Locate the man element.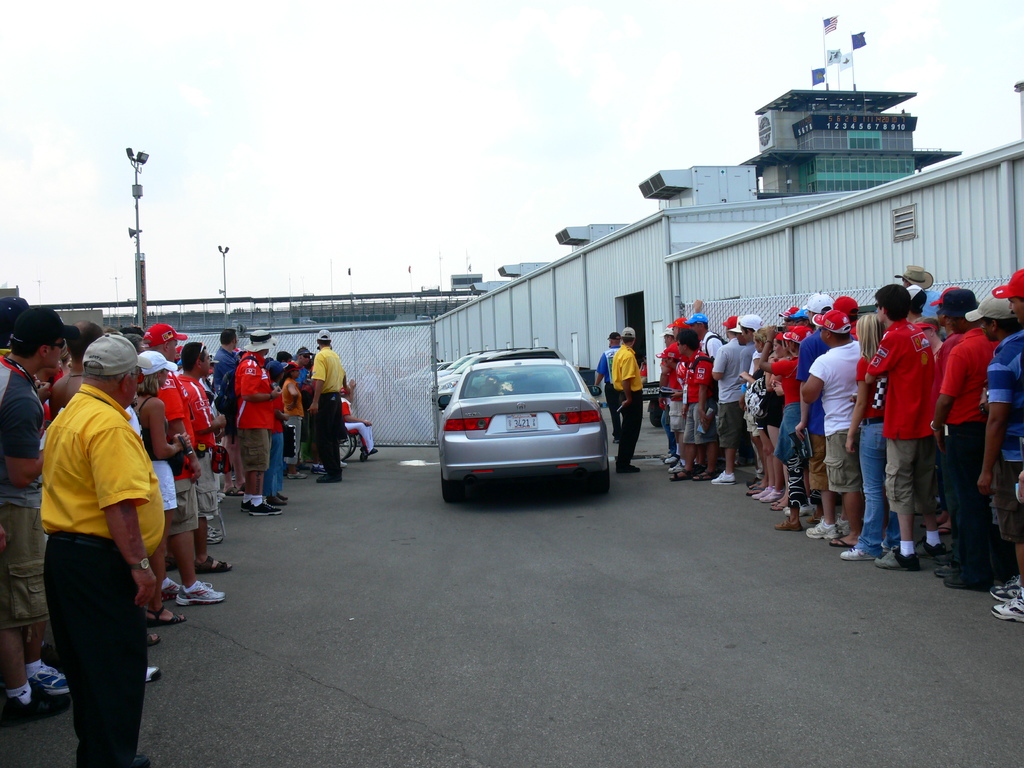
Element bbox: 136, 314, 230, 605.
